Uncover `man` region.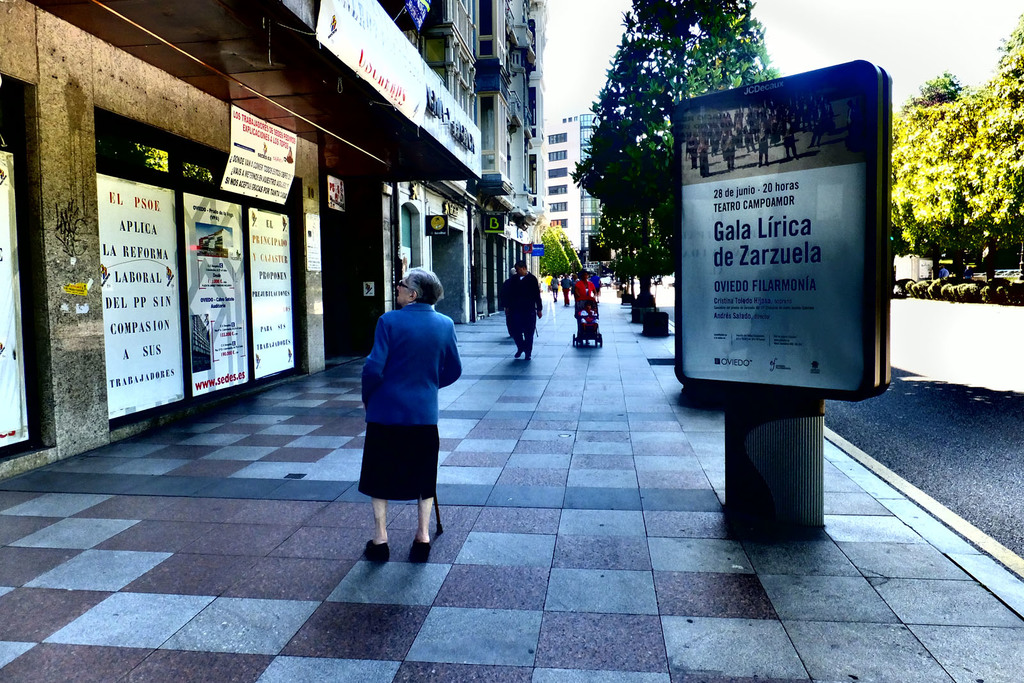
Uncovered: (x1=504, y1=258, x2=544, y2=362).
